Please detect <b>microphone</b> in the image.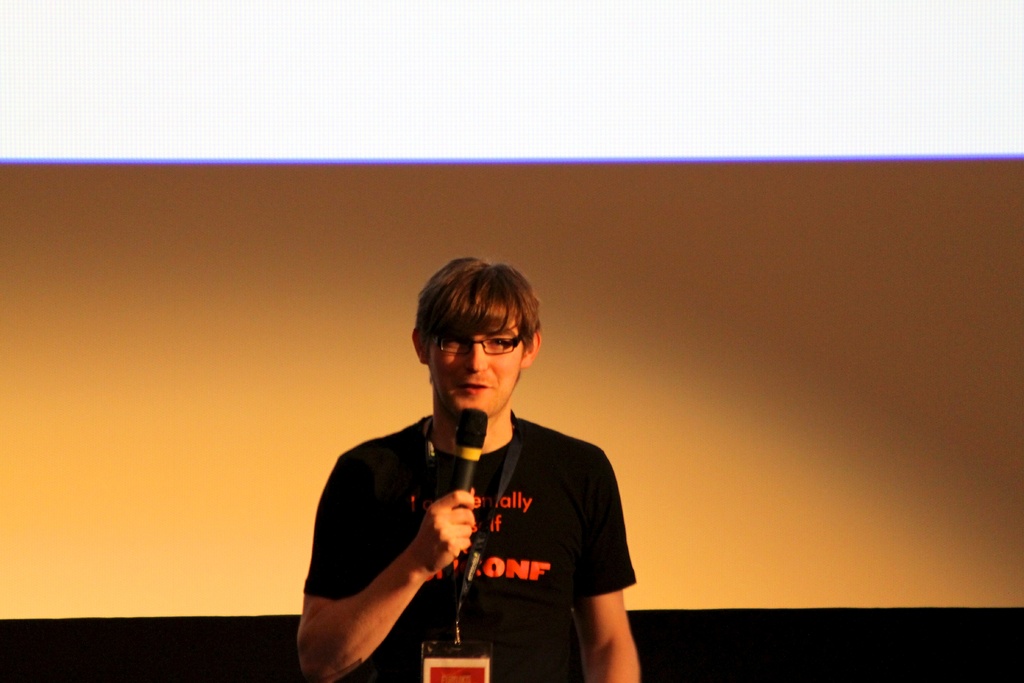
bbox(452, 407, 487, 509).
